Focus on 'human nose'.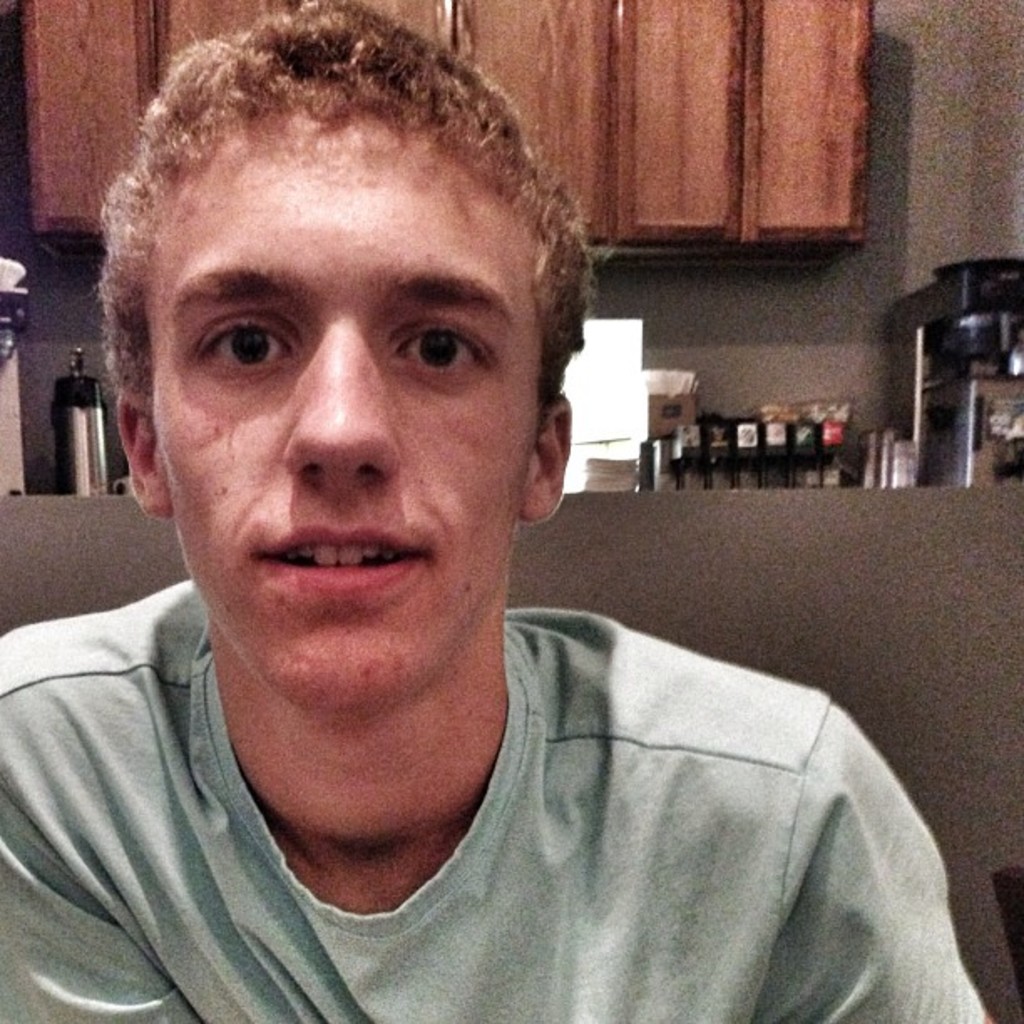
Focused at [279, 320, 405, 487].
